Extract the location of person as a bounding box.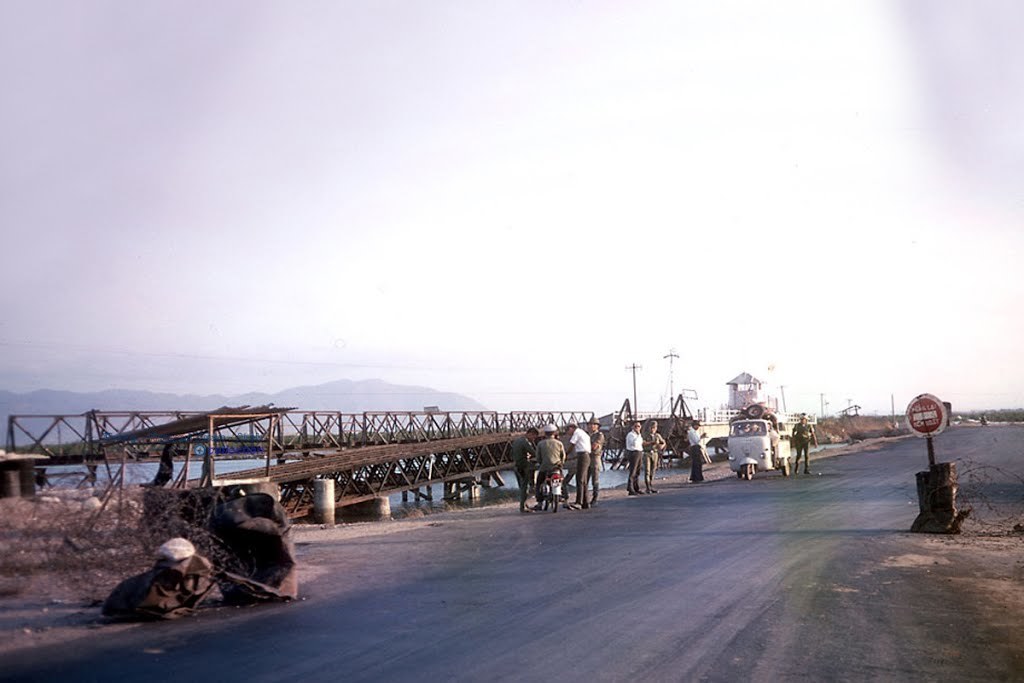
region(790, 416, 815, 469).
